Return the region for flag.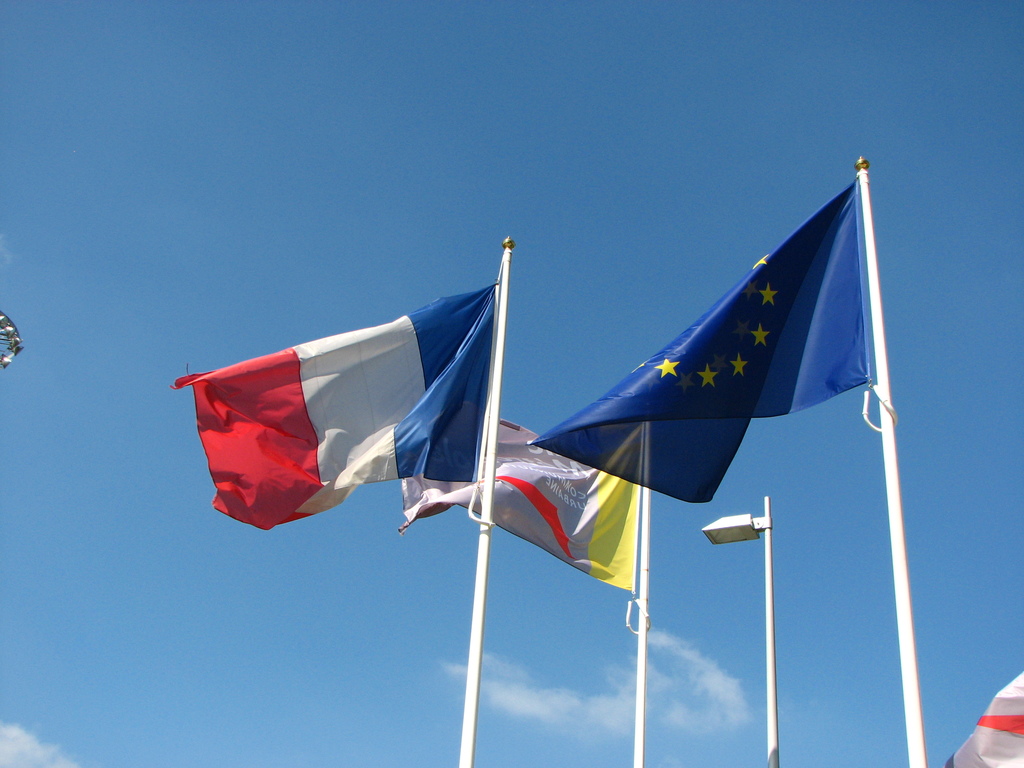
388:428:641:586.
